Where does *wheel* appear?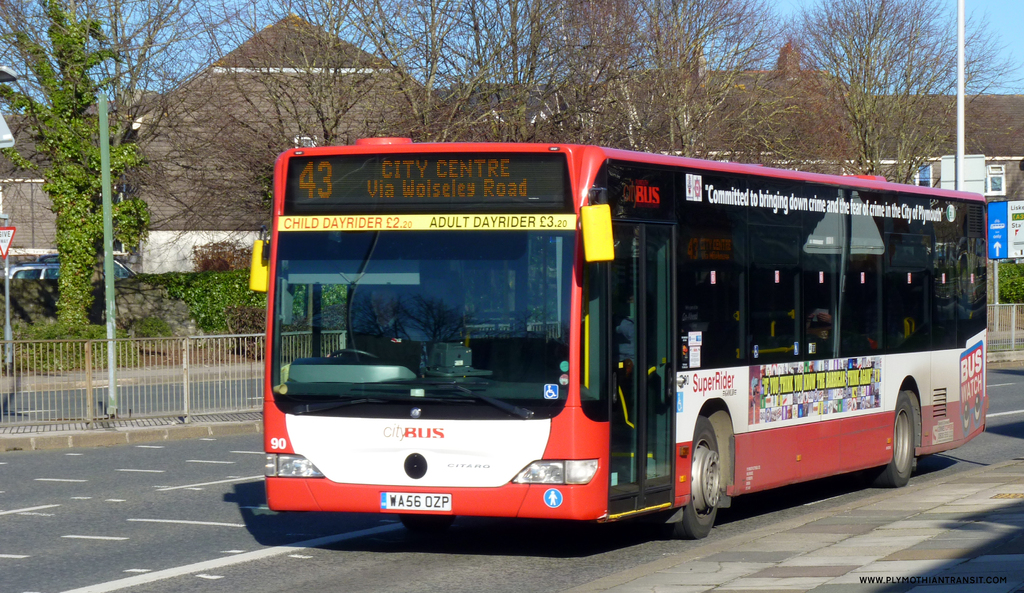
Appears at {"left": 862, "top": 386, "right": 915, "bottom": 491}.
